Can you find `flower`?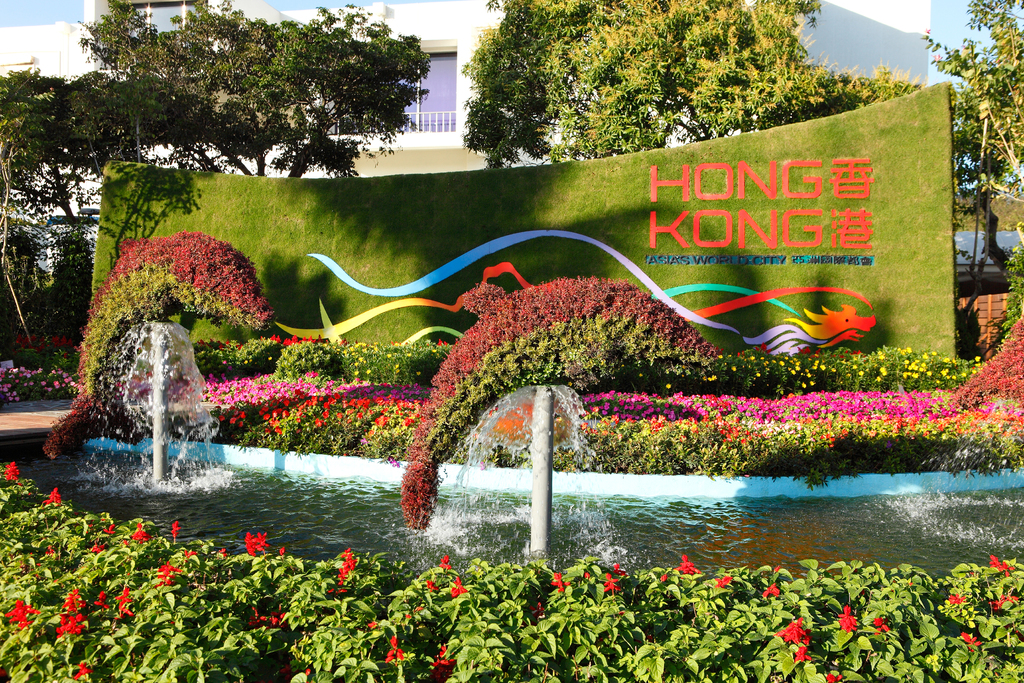
Yes, bounding box: pyautogui.locateOnScreen(156, 563, 179, 574).
